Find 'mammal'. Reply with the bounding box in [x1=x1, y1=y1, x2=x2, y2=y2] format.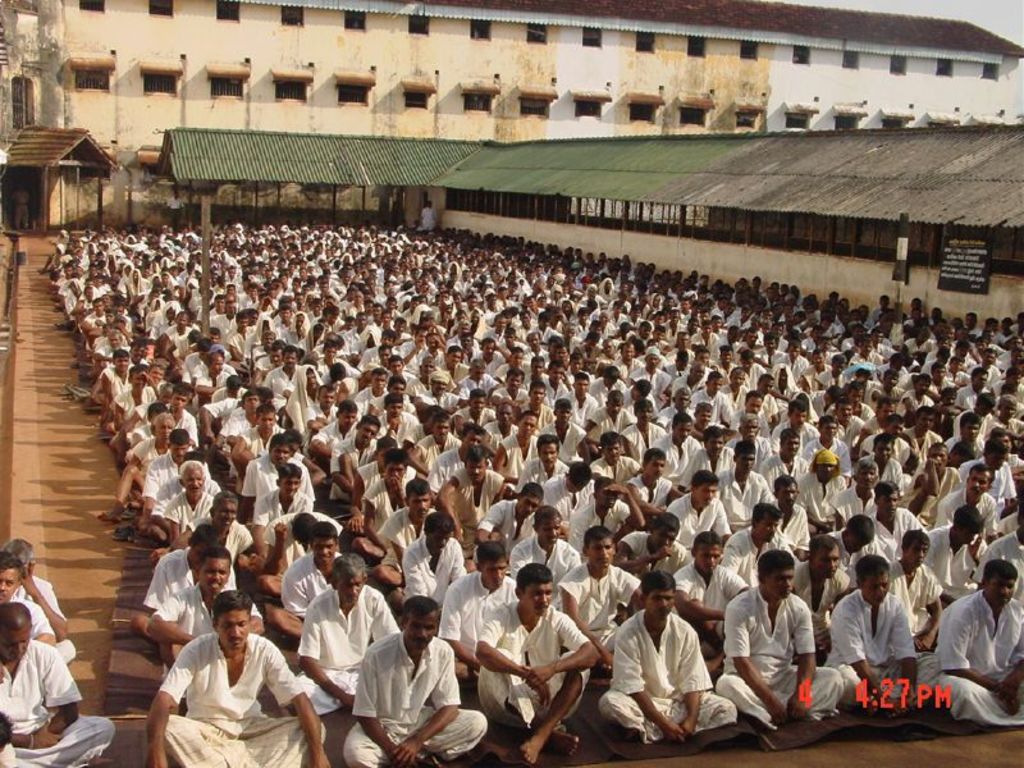
[x1=718, y1=552, x2=844, y2=732].
